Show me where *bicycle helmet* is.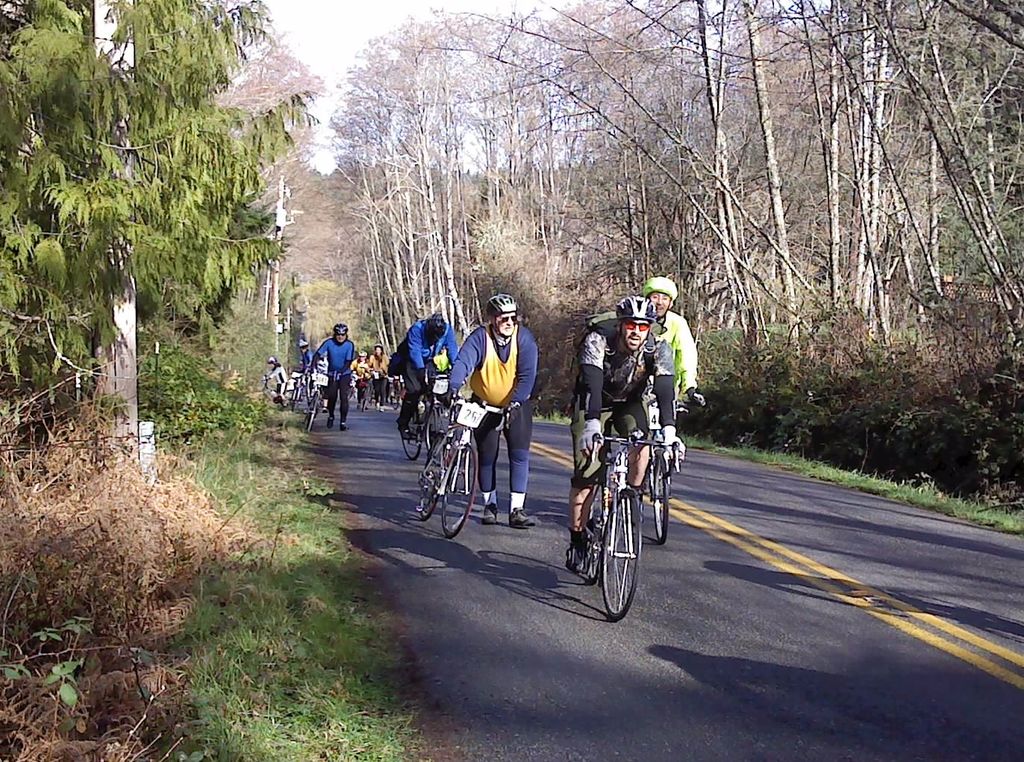
*bicycle helmet* is at bbox(637, 273, 681, 299).
